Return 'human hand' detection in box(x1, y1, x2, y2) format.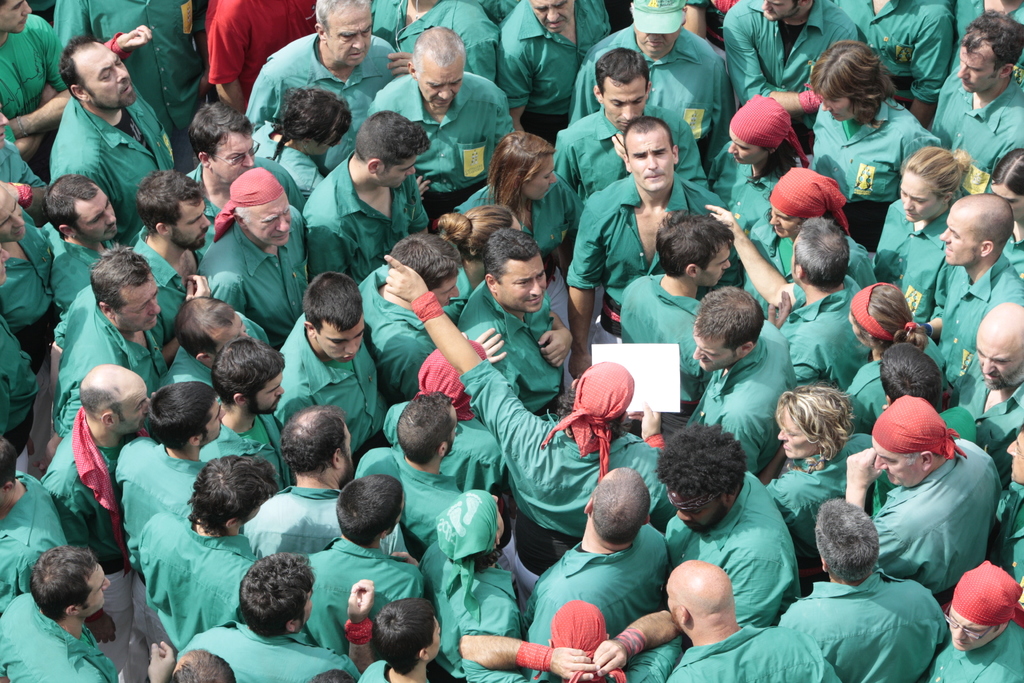
box(460, 325, 508, 366).
